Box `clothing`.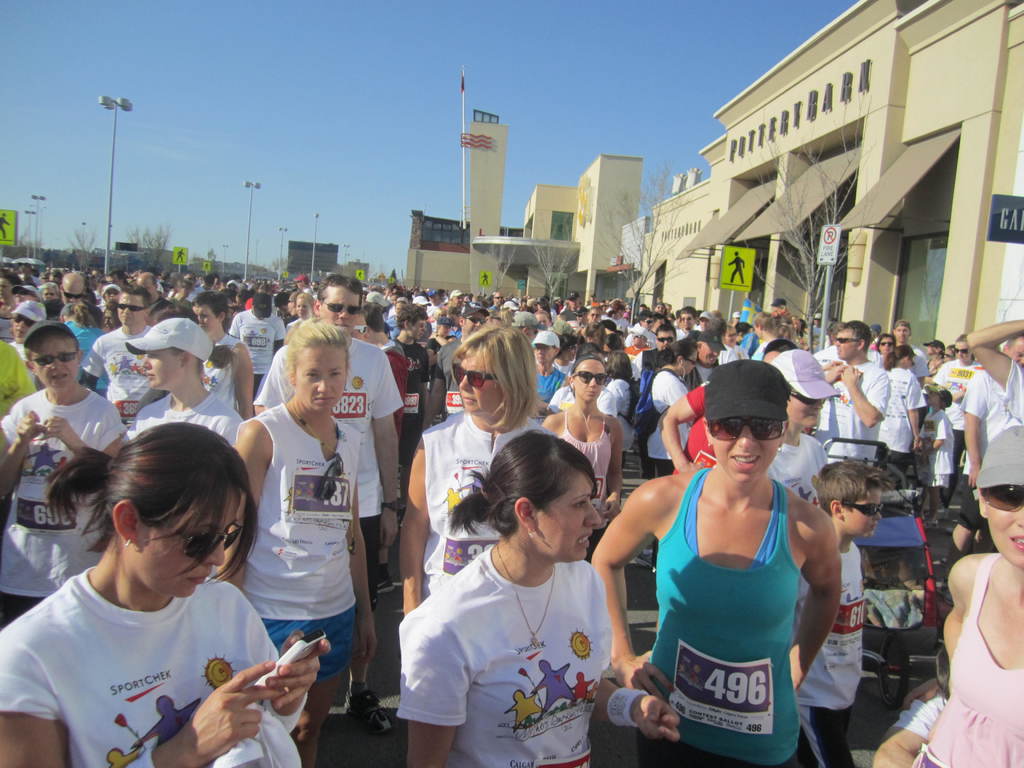
crop(654, 467, 826, 742).
